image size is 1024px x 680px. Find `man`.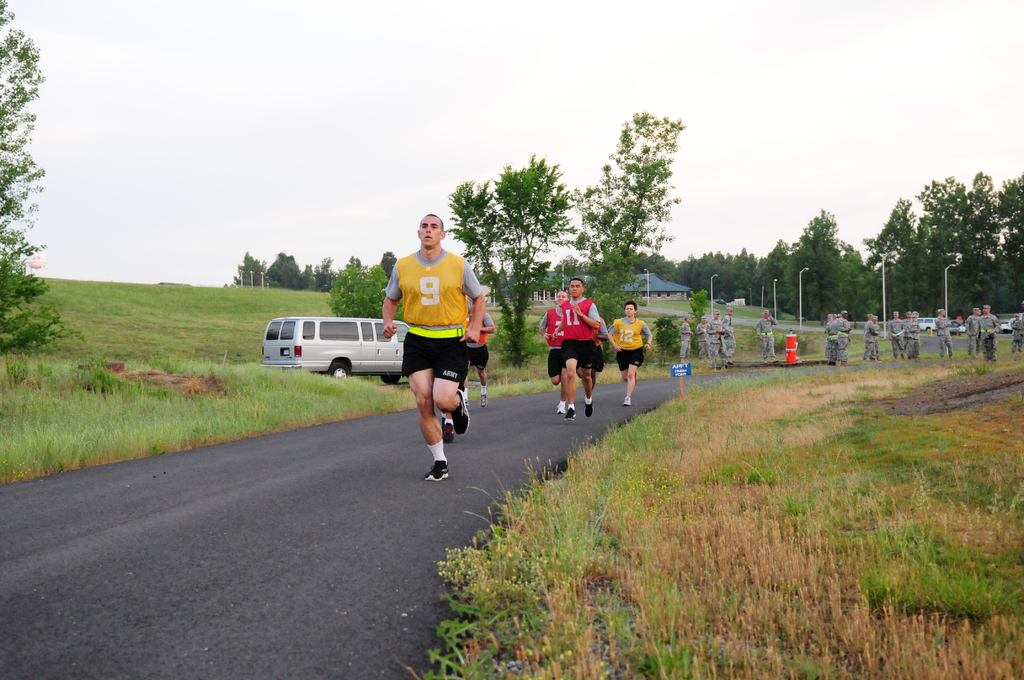
676 312 694 365.
